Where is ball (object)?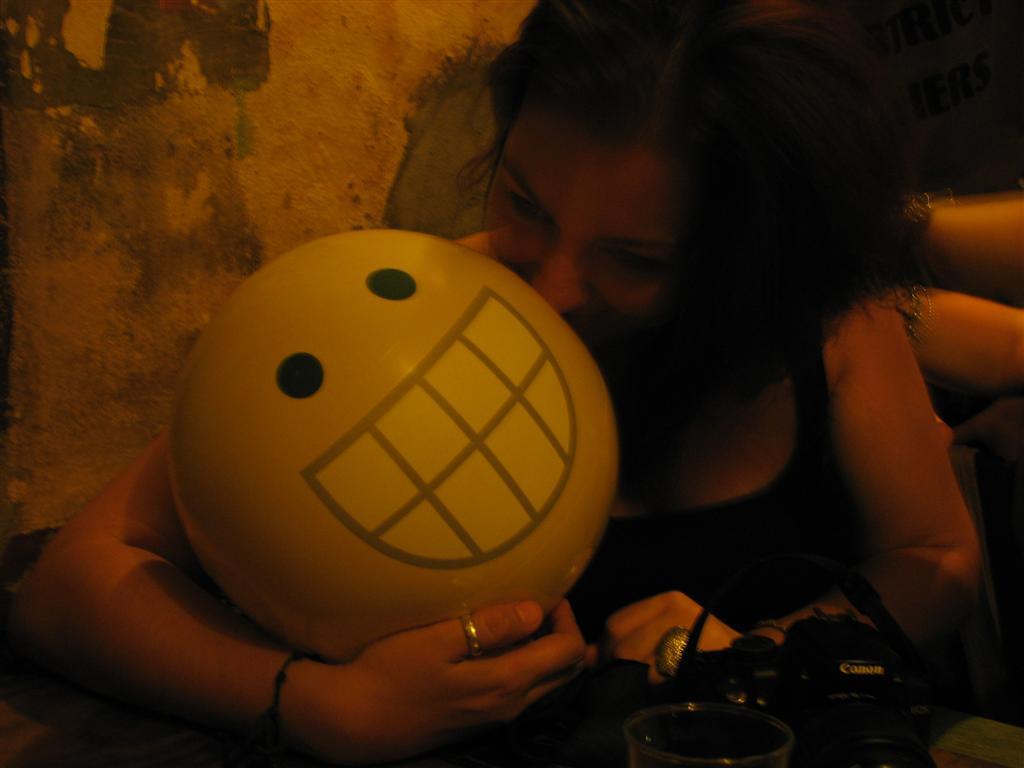
<region>163, 232, 617, 660</region>.
